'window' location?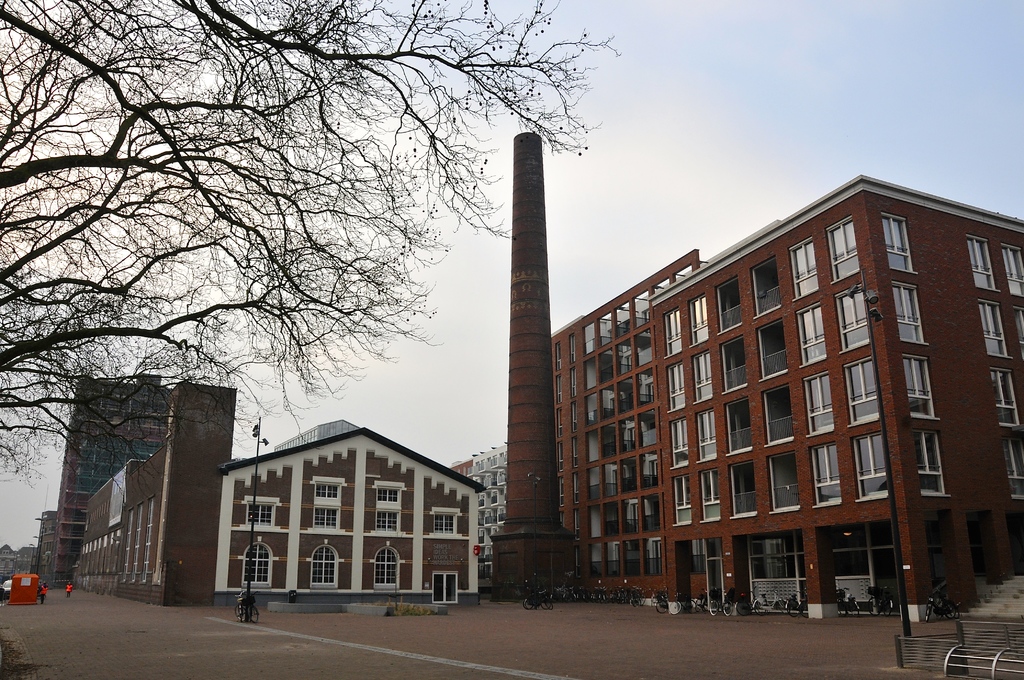
{"left": 241, "top": 493, "right": 280, "bottom": 528}
